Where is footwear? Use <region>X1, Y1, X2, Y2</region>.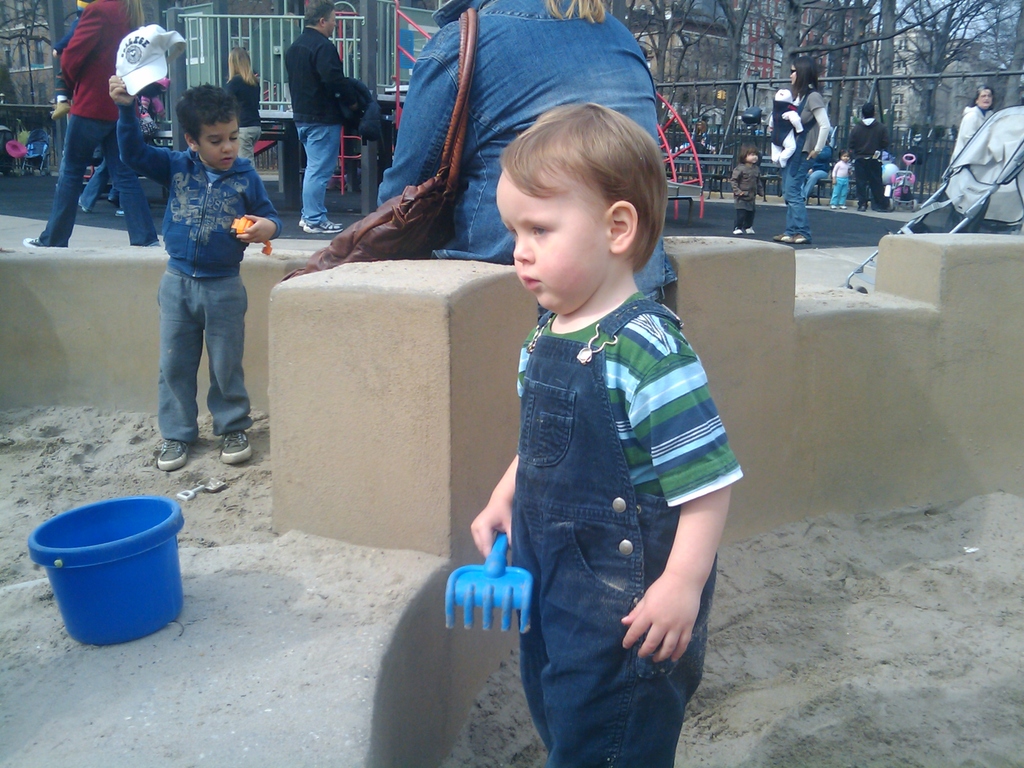
<region>81, 193, 92, 211</region>.
